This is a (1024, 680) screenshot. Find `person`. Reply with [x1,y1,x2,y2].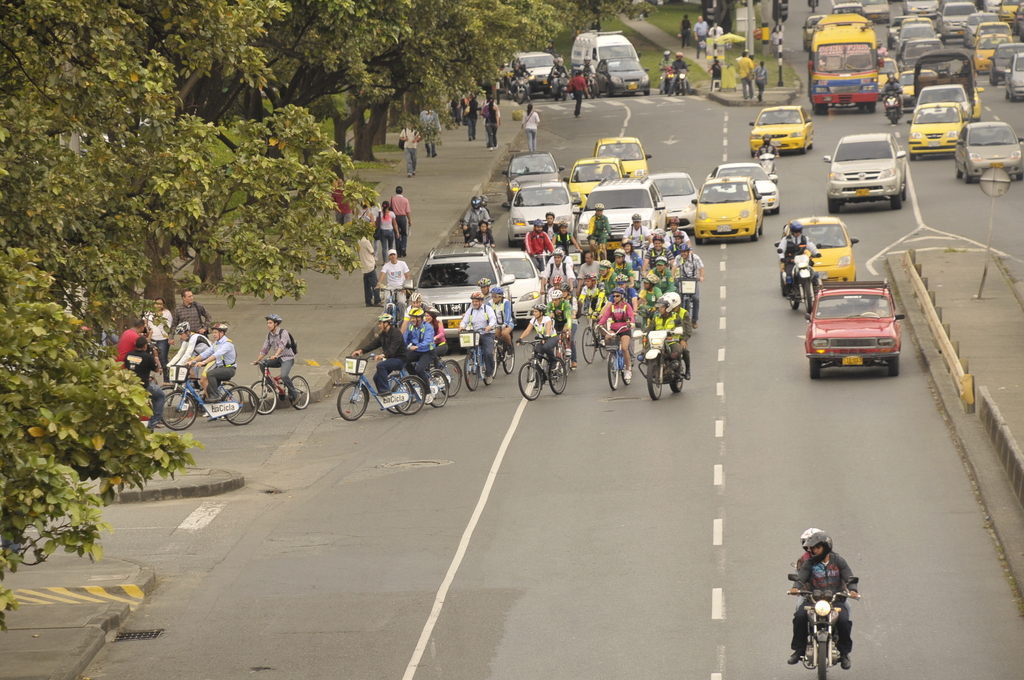
[709,54,721,94].
